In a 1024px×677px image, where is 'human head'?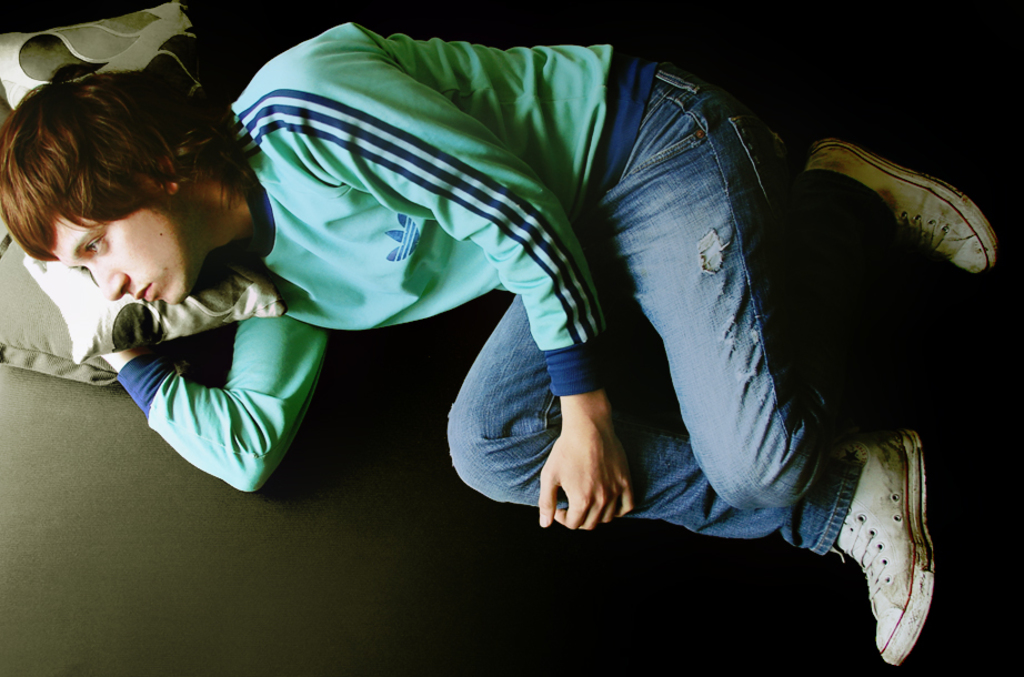
region(11, 60, 223, 327).
